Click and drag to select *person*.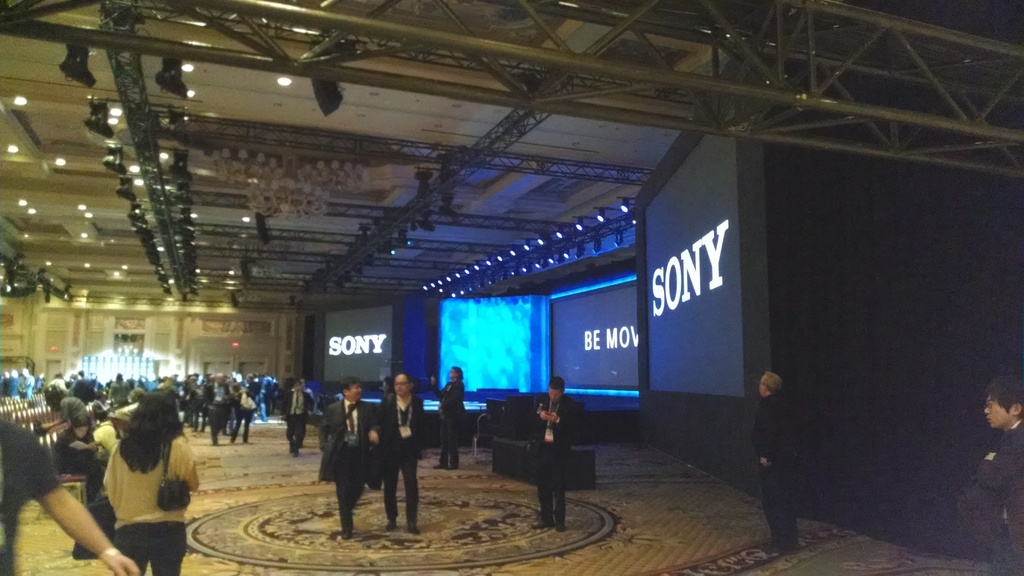
Selection: Rect(955, 374, 1023, 575).
